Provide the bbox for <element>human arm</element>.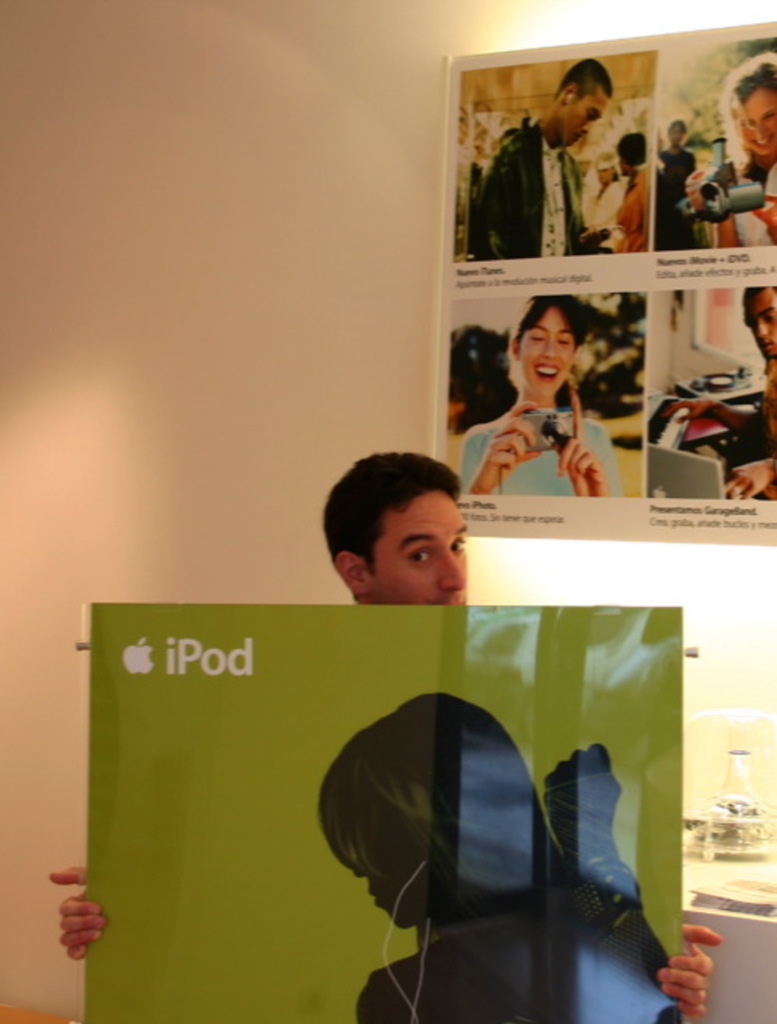
region(545, 741, 676, 1022).
